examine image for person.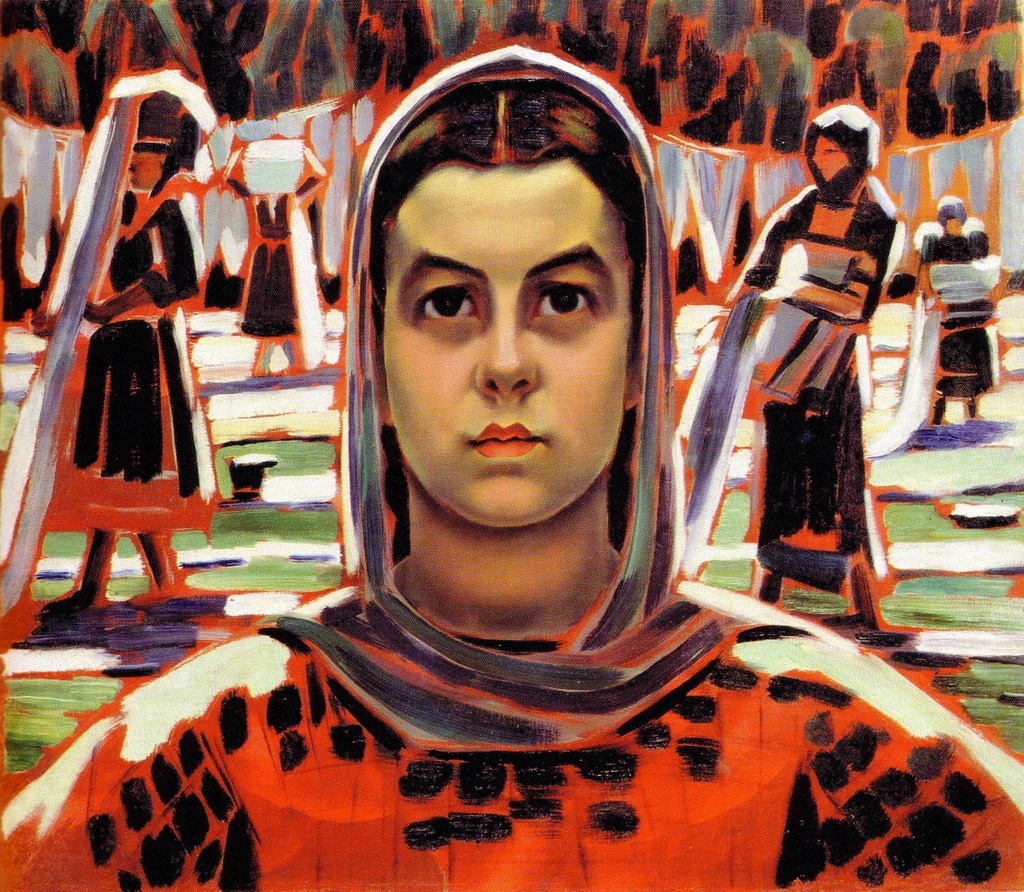
Examination result: Rect(892, 184, 1007, 446).
